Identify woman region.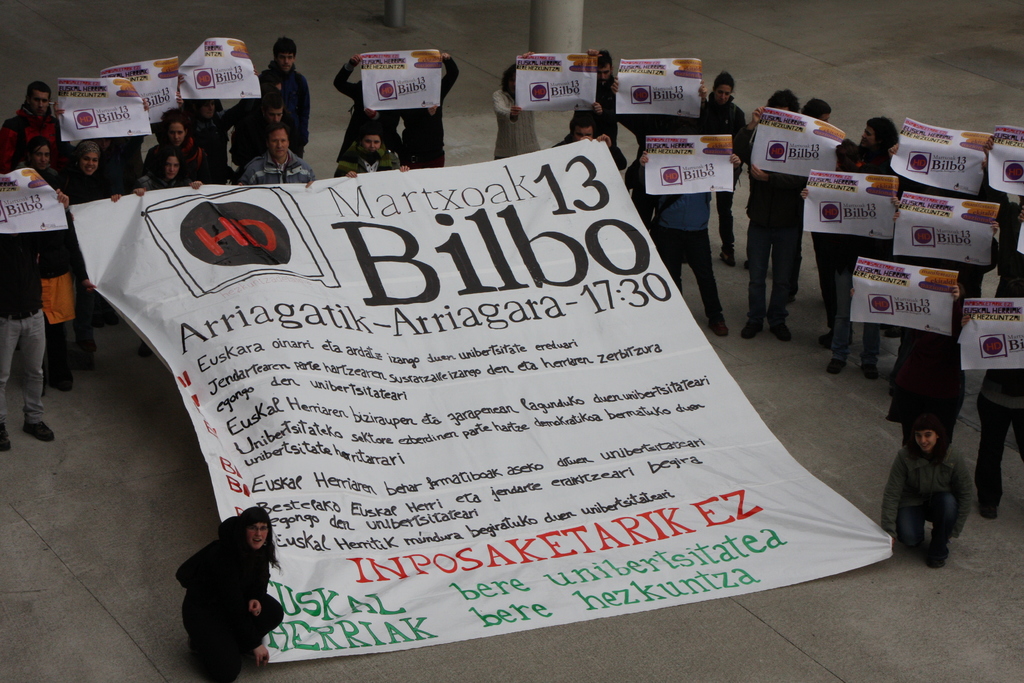
Region: [x1=20, y1=136, x2=84, y2=391].
